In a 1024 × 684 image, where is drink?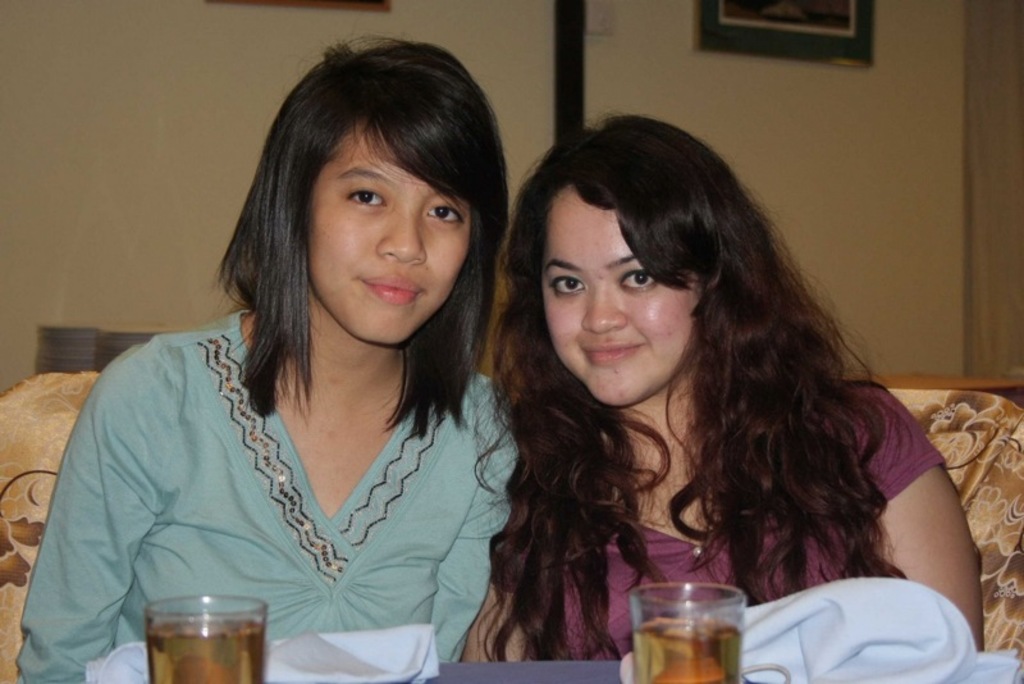
{"x1": 623, "y1": 626, "x2": 736, "y2": 683}.
